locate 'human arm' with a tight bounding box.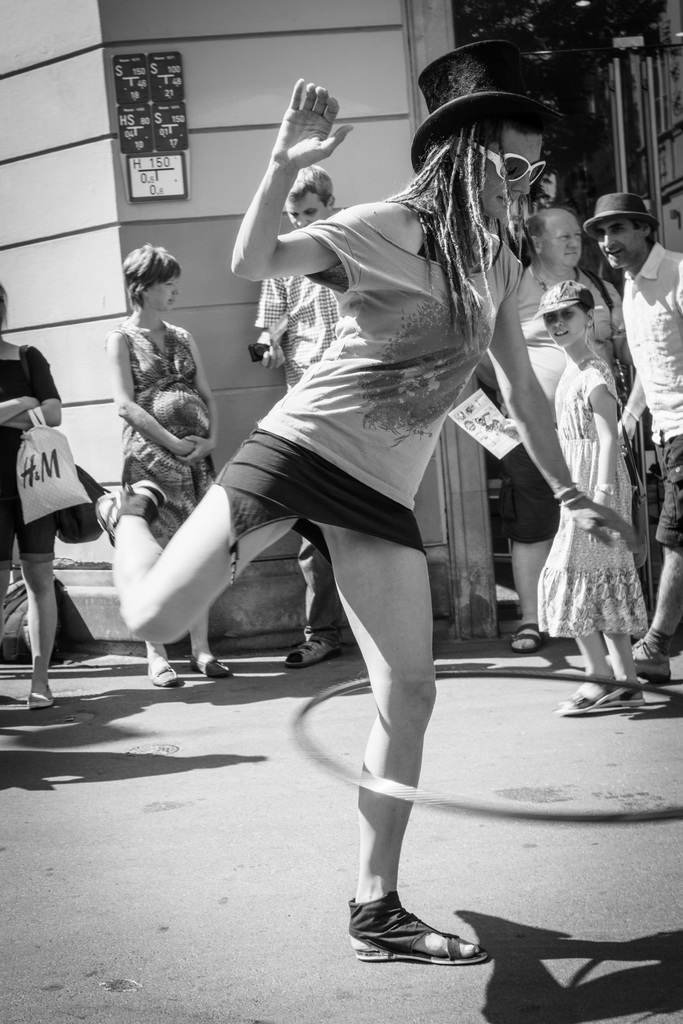
crop(103, 332, 208, 460).
